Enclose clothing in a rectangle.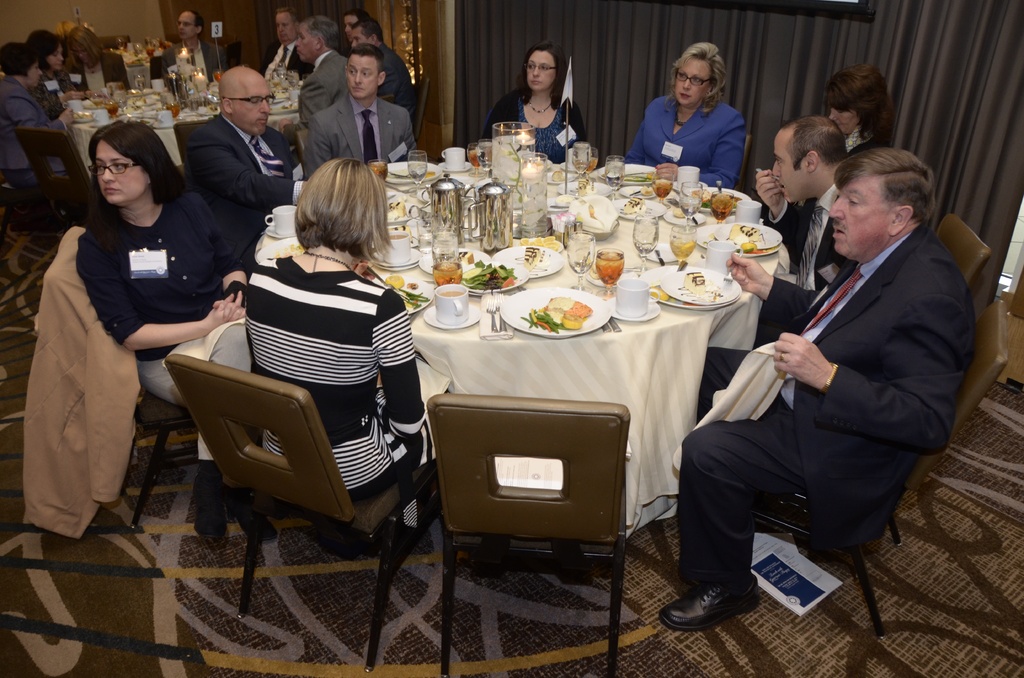
{"left": 760, "top": 182, "right": 855, "bottom": 322}.
